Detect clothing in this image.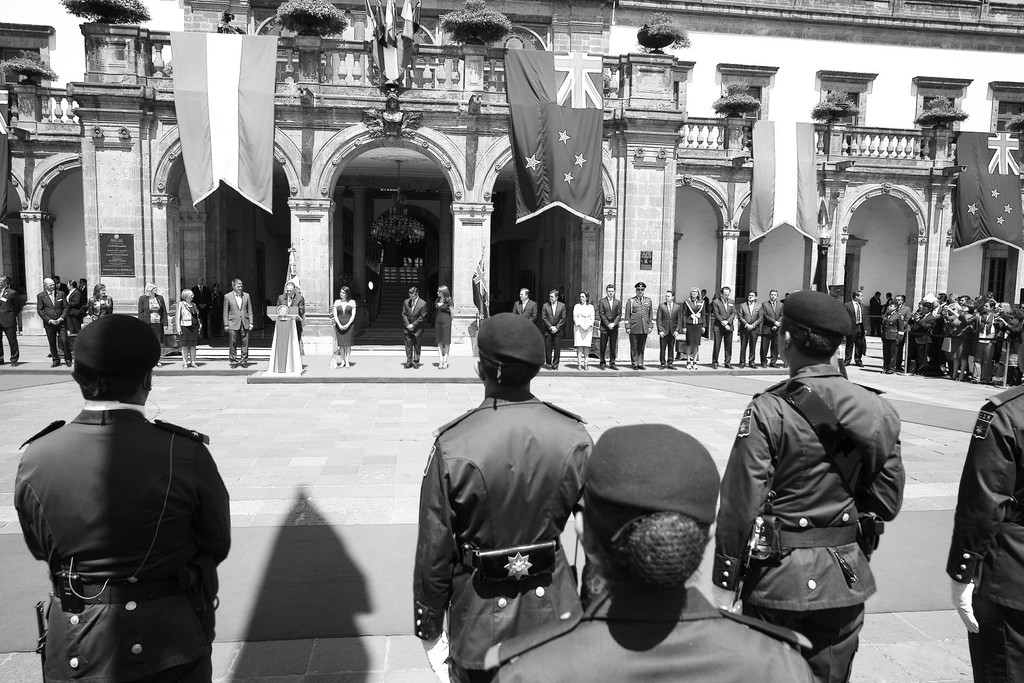
Detection: pyautogui.locateOnScreen(172, 296, 207, 345).
